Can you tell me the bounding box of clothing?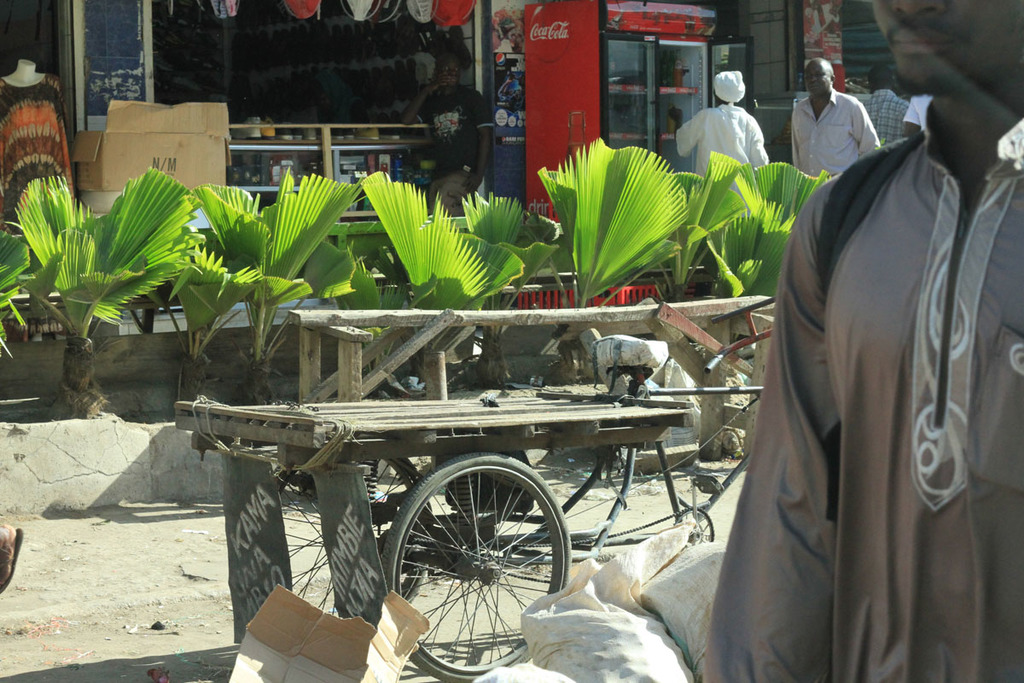
[left=858, top=88, right=908, bottom=146].
